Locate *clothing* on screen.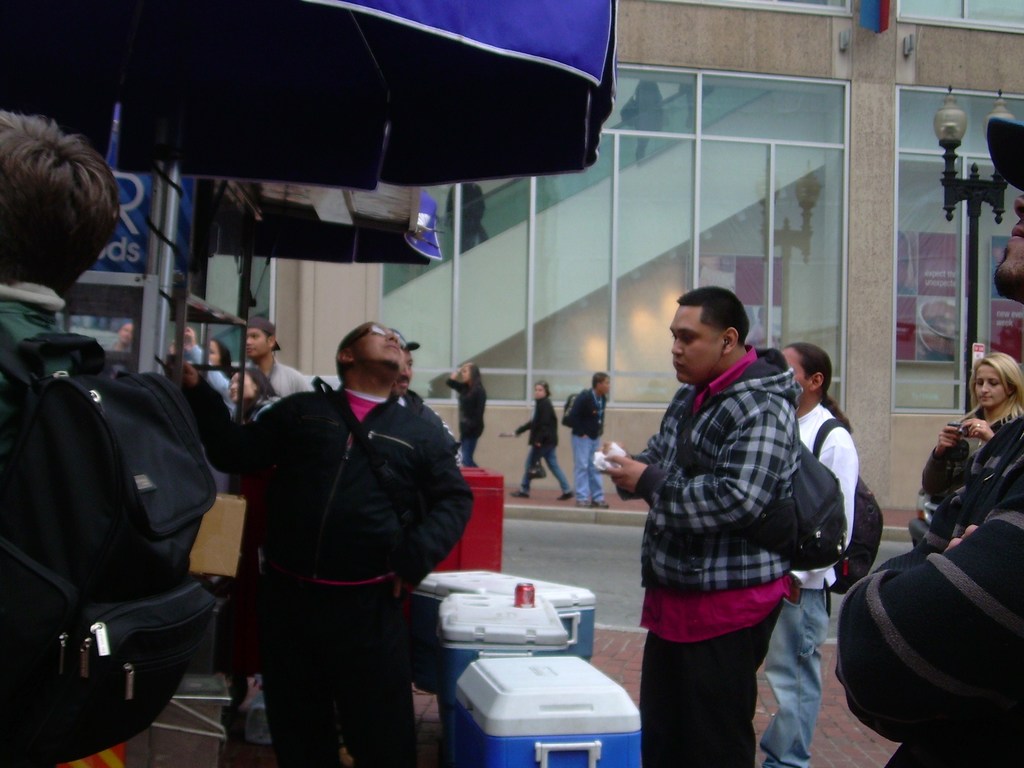
On screen at 833, 417, 1023, 767.
